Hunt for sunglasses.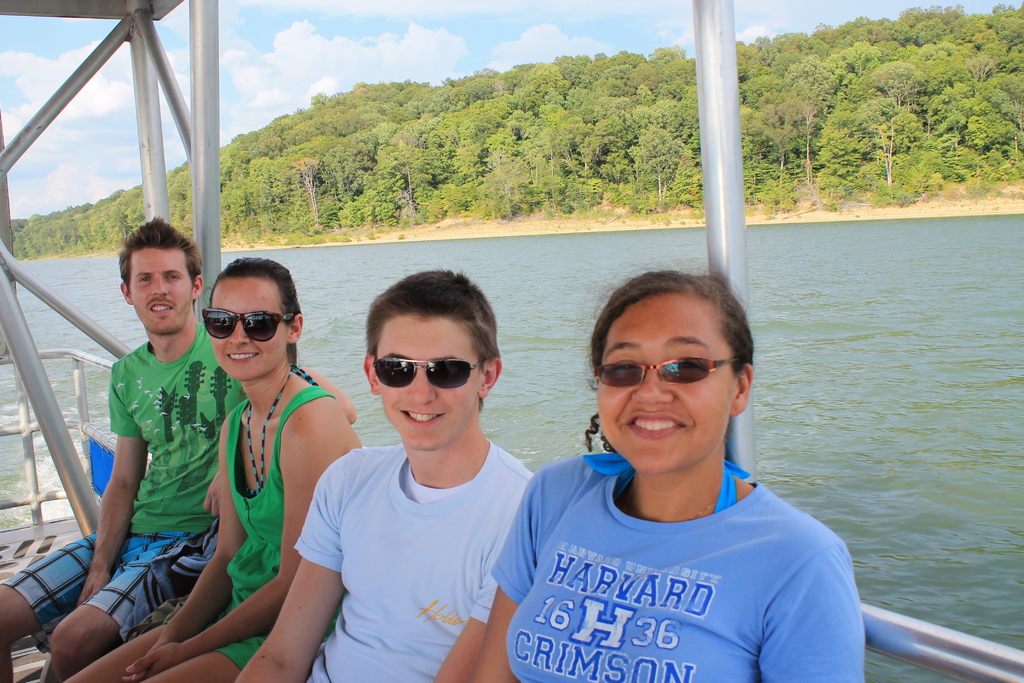
Hunted down at (left=374, top=353, right=488, bottom=388).
